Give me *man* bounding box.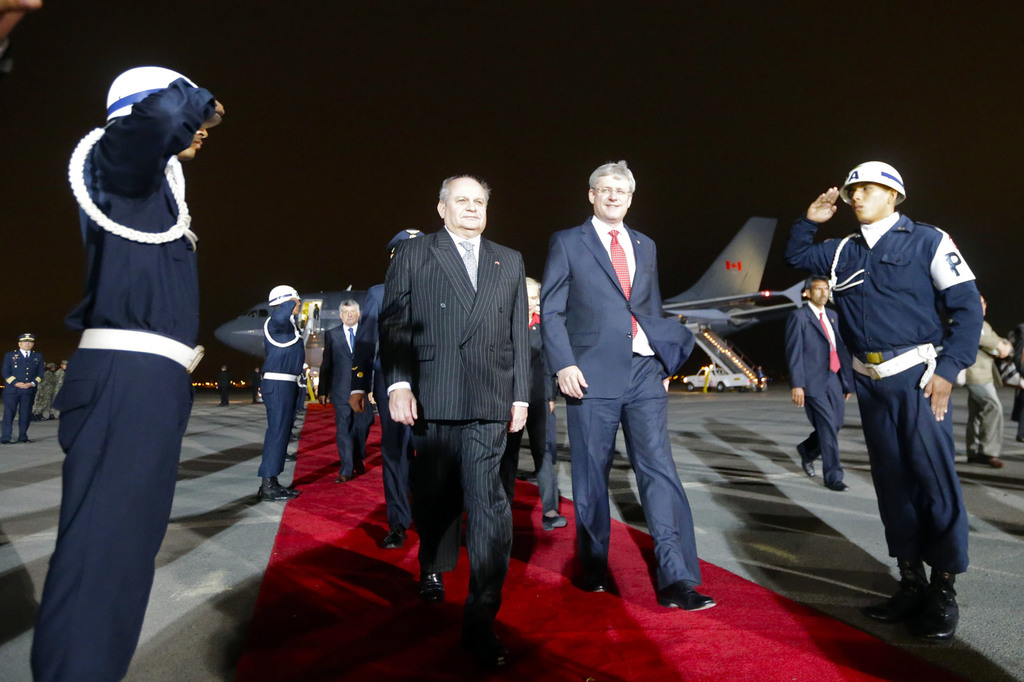
rect(257, 284, 311, 501).
